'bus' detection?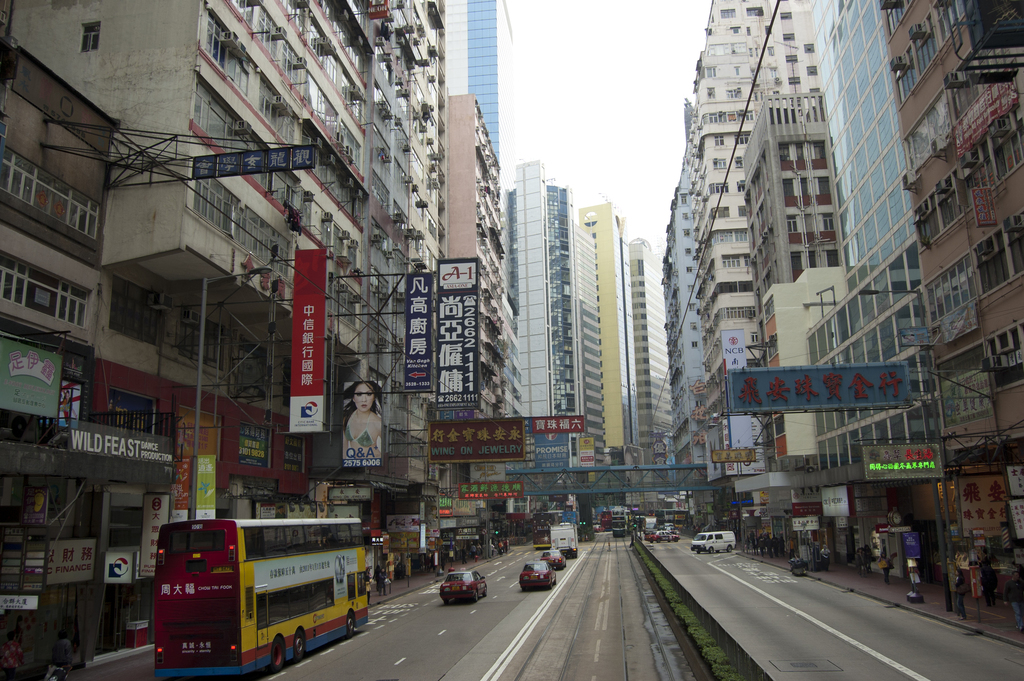
box=[531, 509, 561, 549]
